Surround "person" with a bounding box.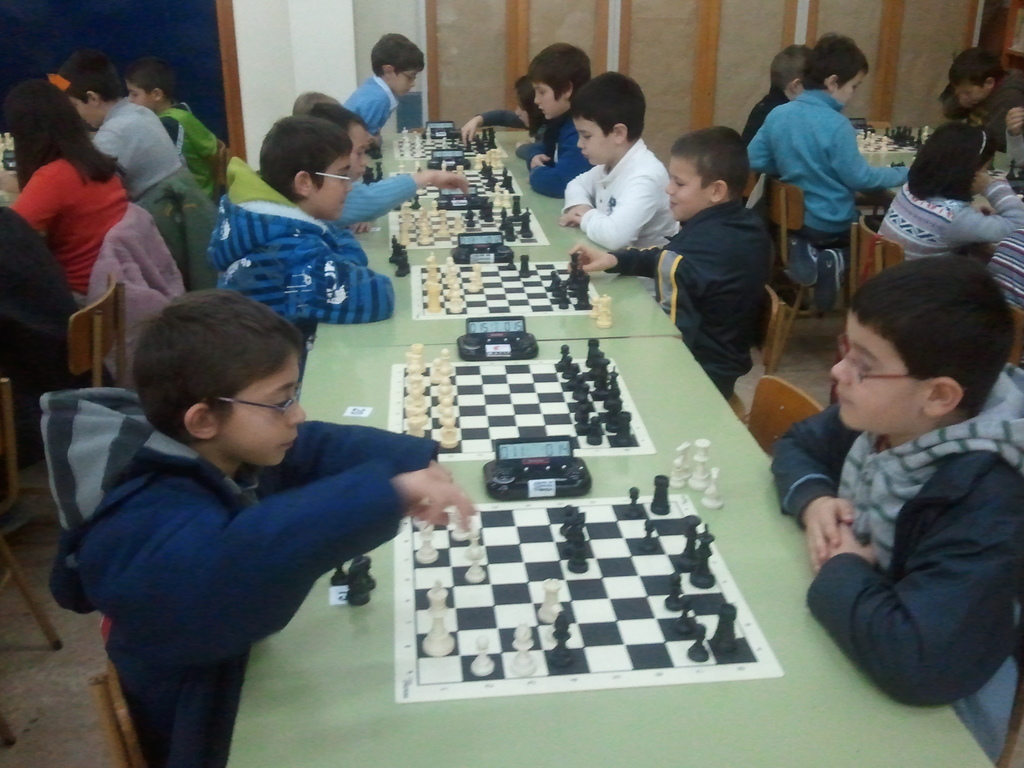
x1=12 y1=76 x2=124 y2=306.
